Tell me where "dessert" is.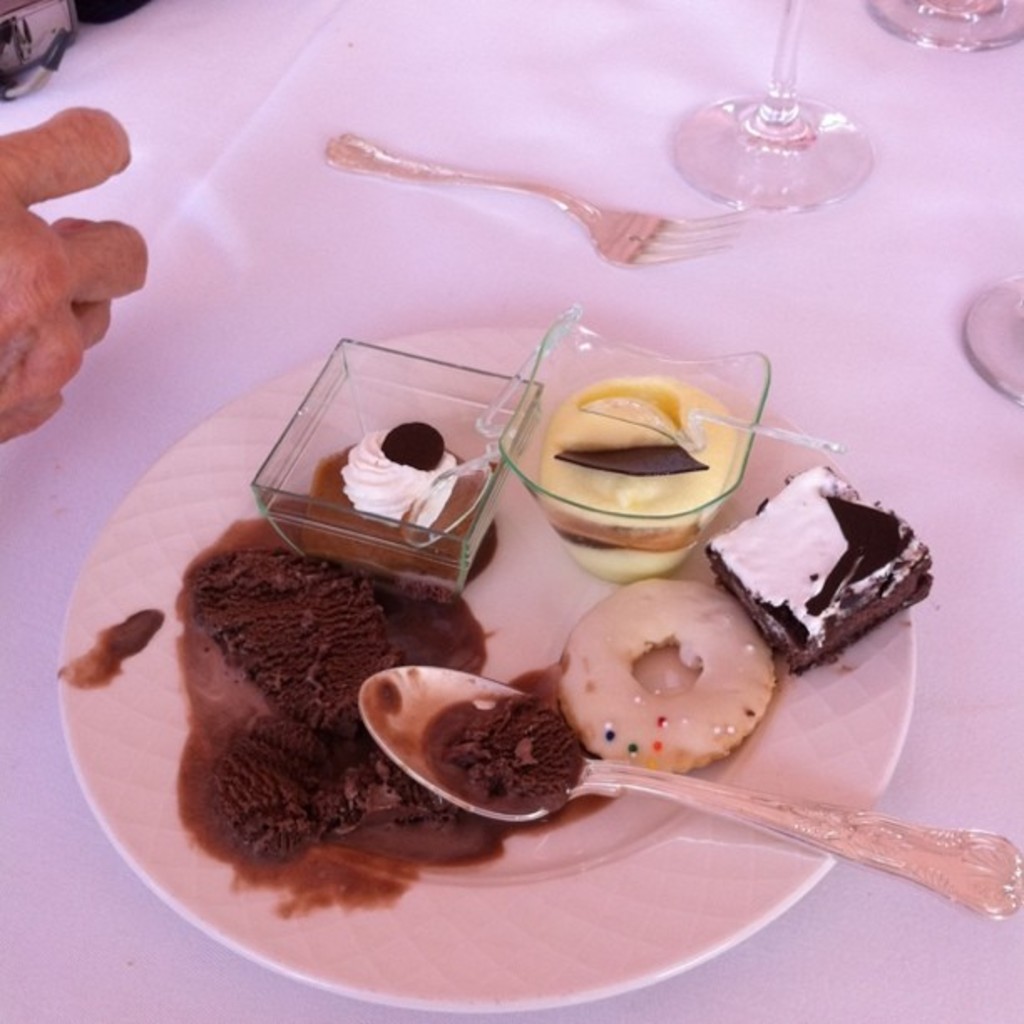
"dessert" is at BBox(716, 458, 922, 709).
